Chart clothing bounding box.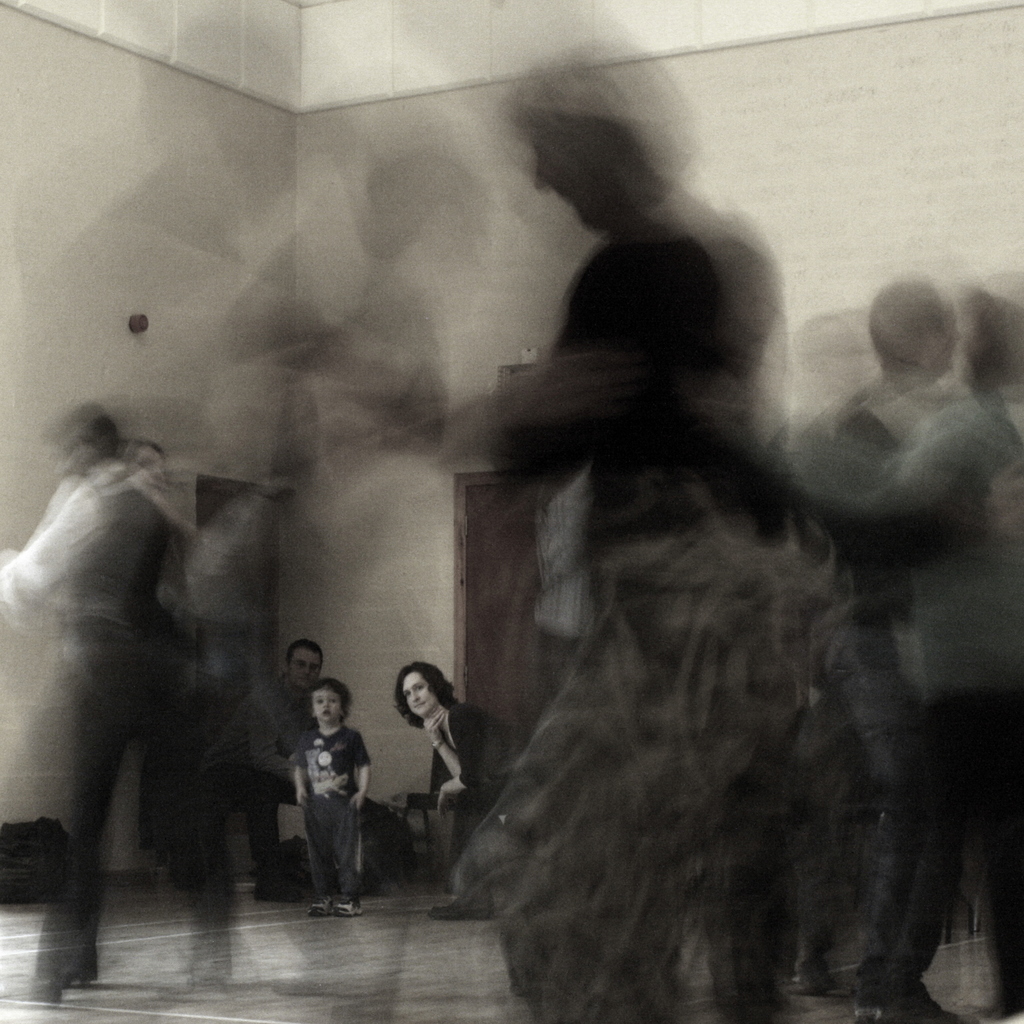
Charted: [left=235, top=675, right=312, bottom=861].
